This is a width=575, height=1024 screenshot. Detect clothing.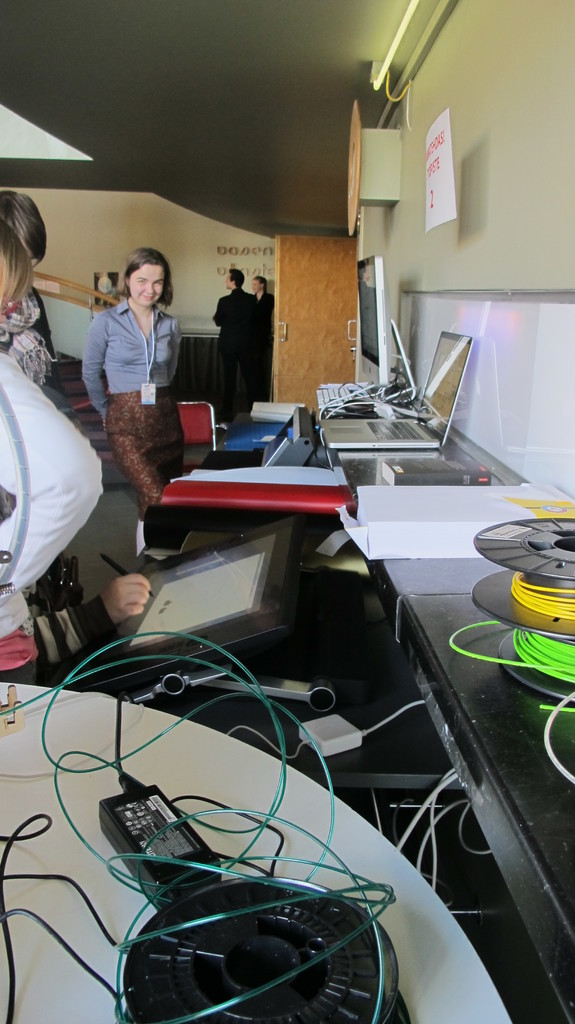
(x1=0, y1=589, x2=116, y2=671).
